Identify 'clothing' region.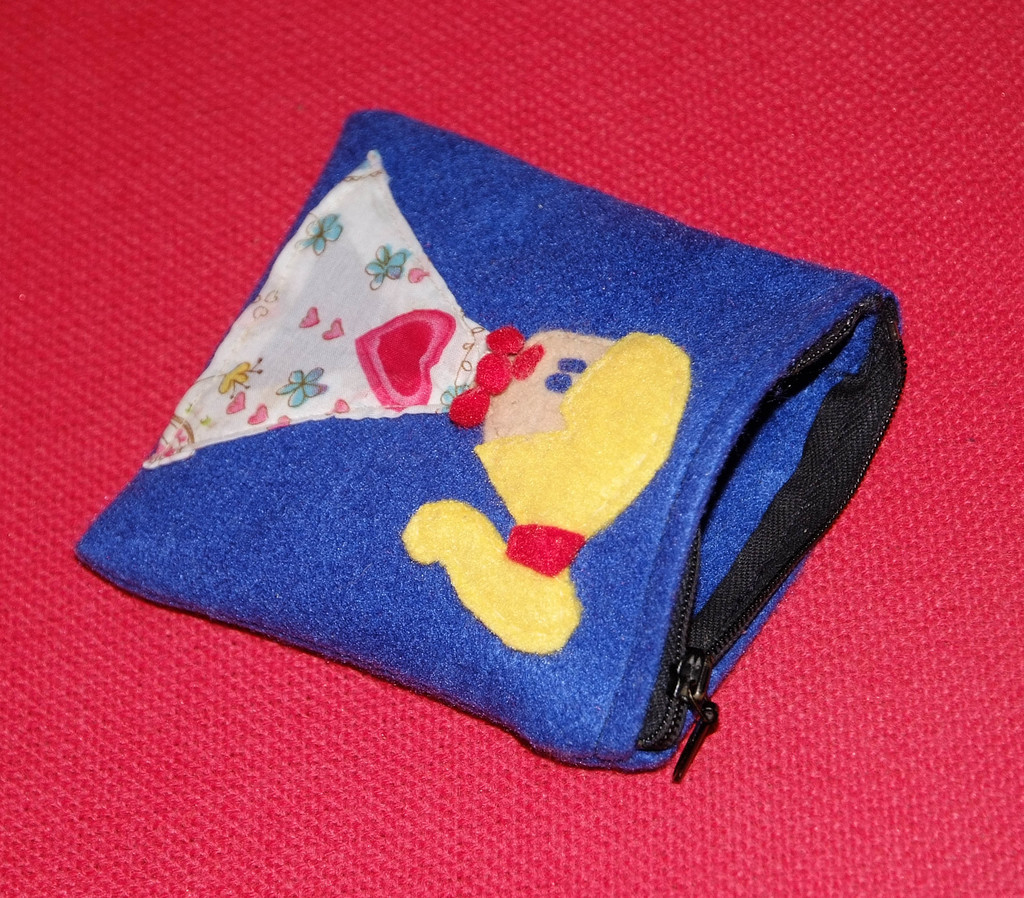
Region: select_region(141, 143, 500, 474).
